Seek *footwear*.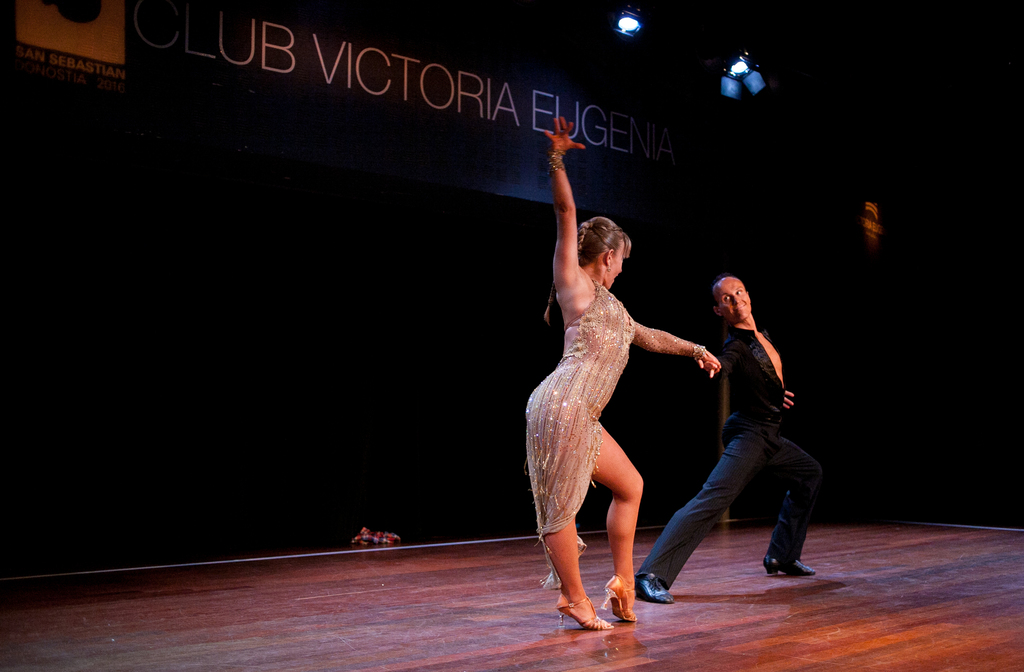
crop(767, 543, 819, 576).
